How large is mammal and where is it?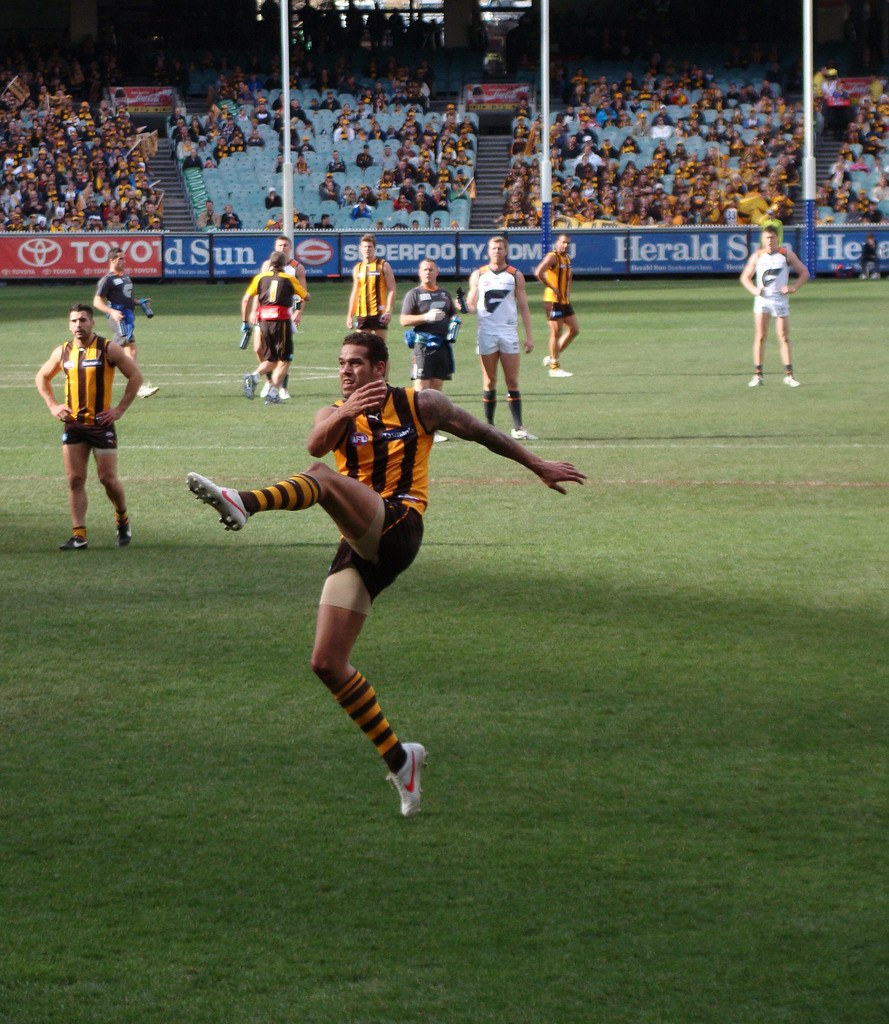
Bounding box: {"left": 355, "top": 144, "right": 372, "bottom": 166}.
